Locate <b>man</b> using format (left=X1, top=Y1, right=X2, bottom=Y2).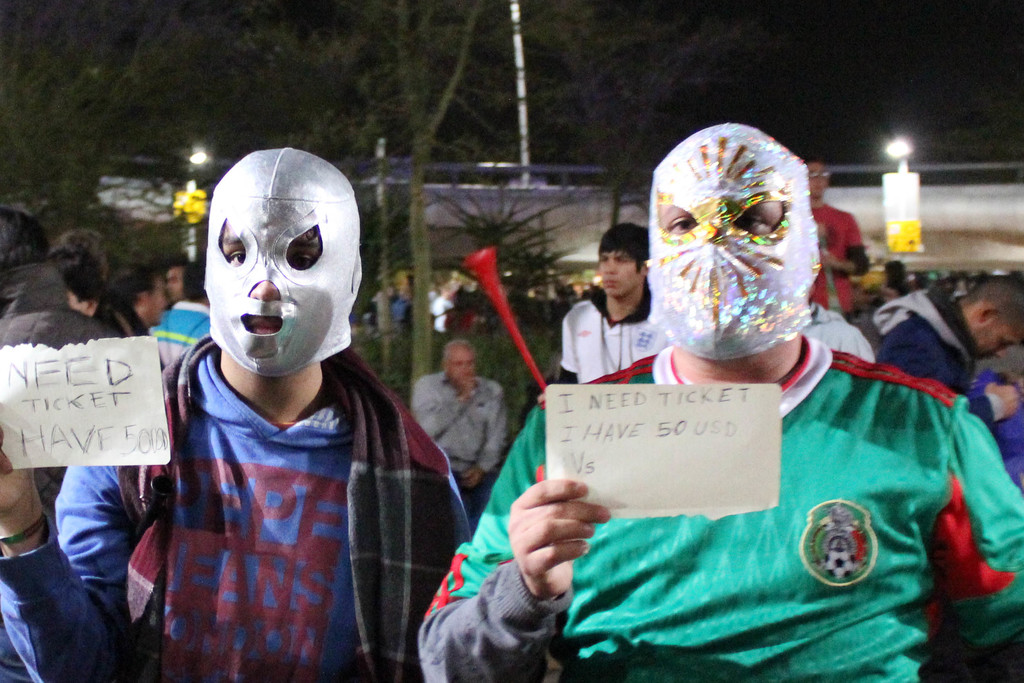
(left=453, top=181, right=985, bottom=664).
